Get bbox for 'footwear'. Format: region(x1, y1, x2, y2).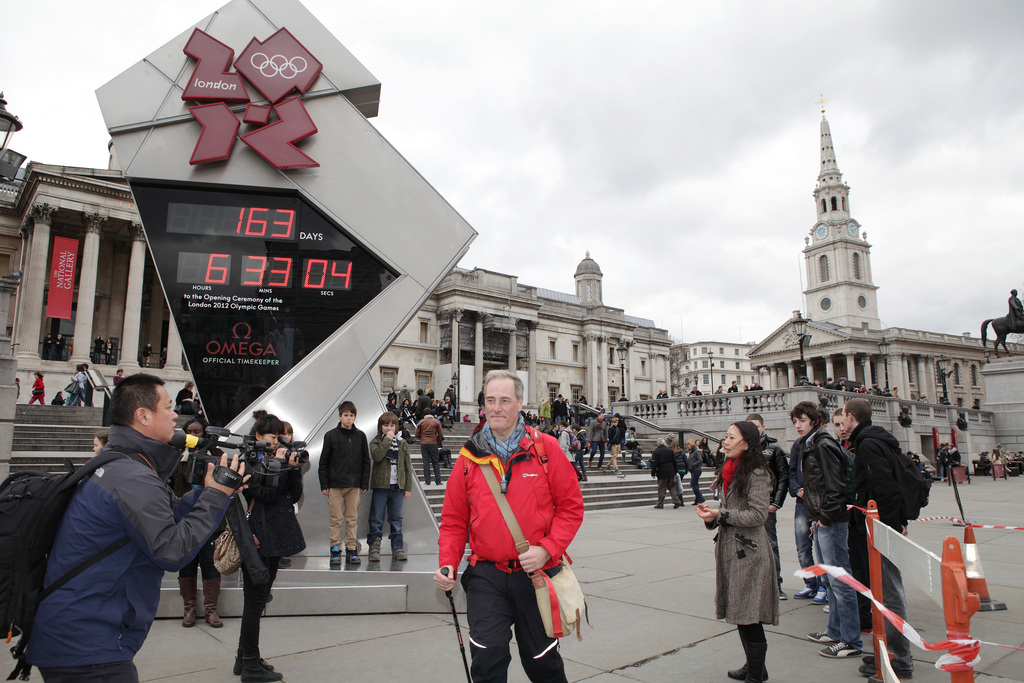
region(246, 659, 286, 677).
